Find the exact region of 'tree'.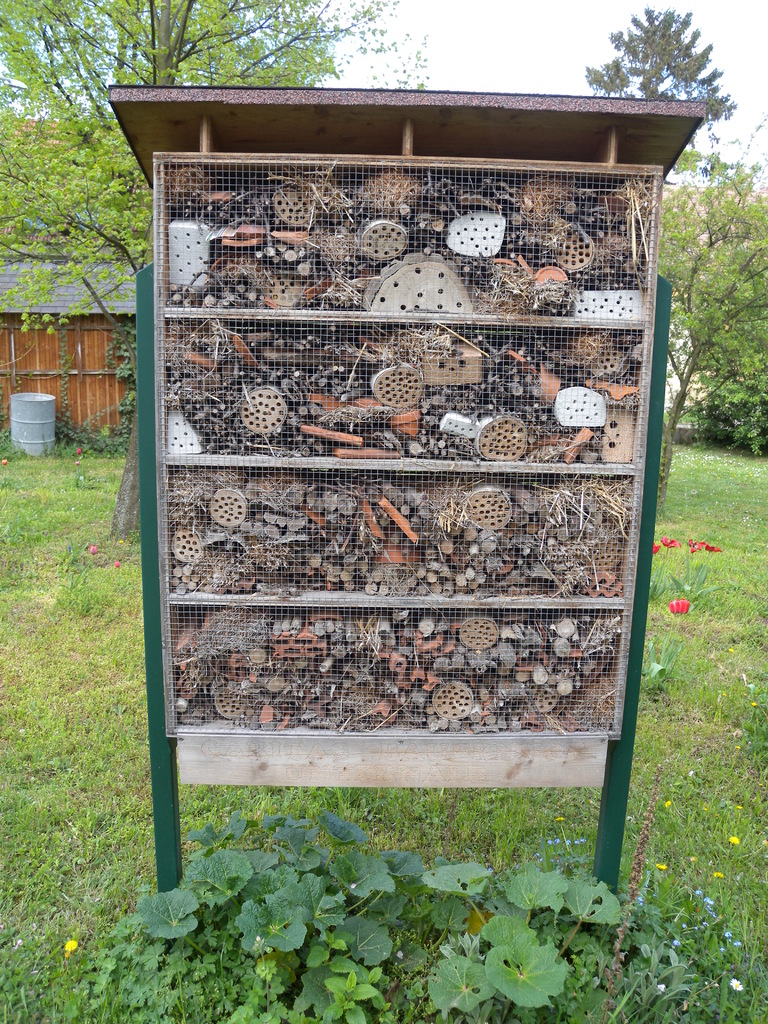
Exact region: [x1=579, y1=0, x2=740, y2=150].
